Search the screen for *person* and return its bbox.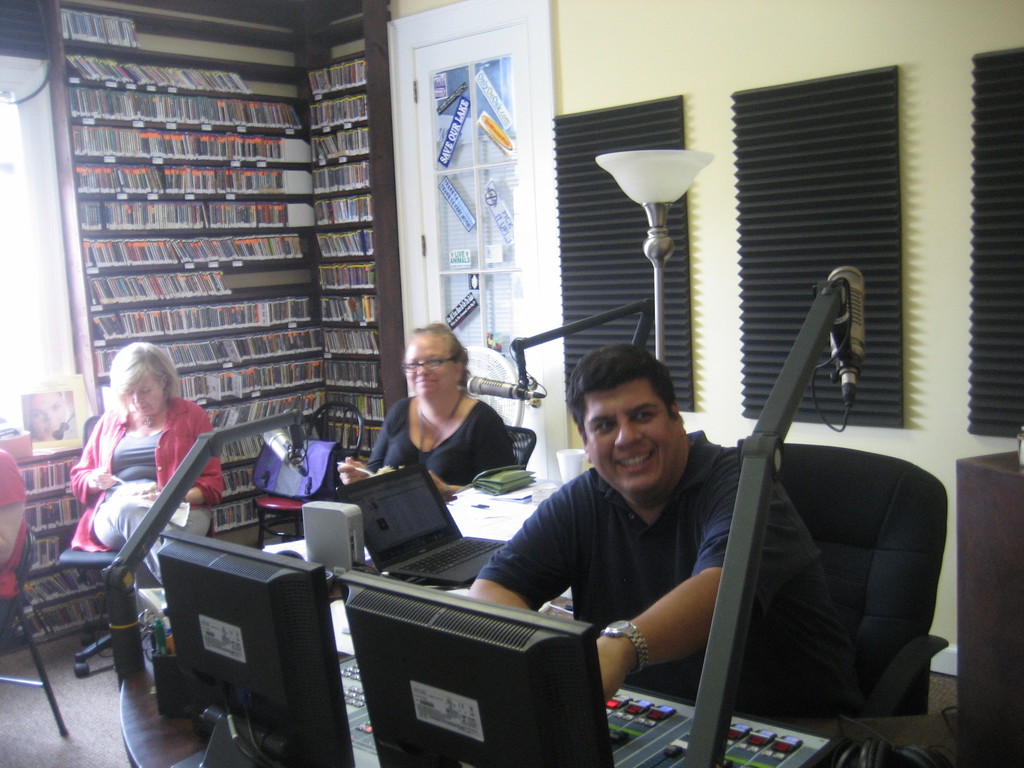
Found: 0 438 35 648.
